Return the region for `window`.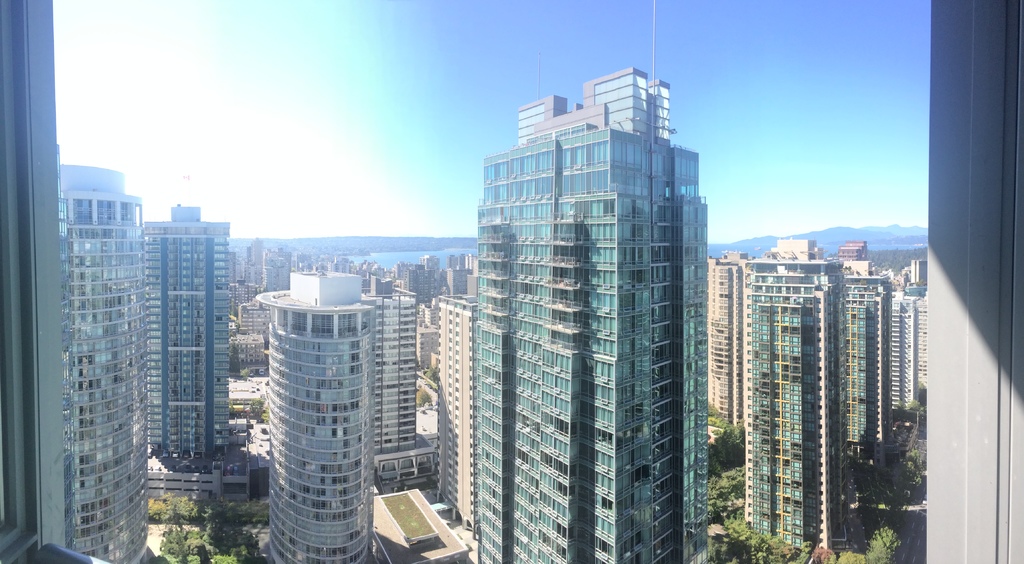
detection(456, 358, 459, 363).
